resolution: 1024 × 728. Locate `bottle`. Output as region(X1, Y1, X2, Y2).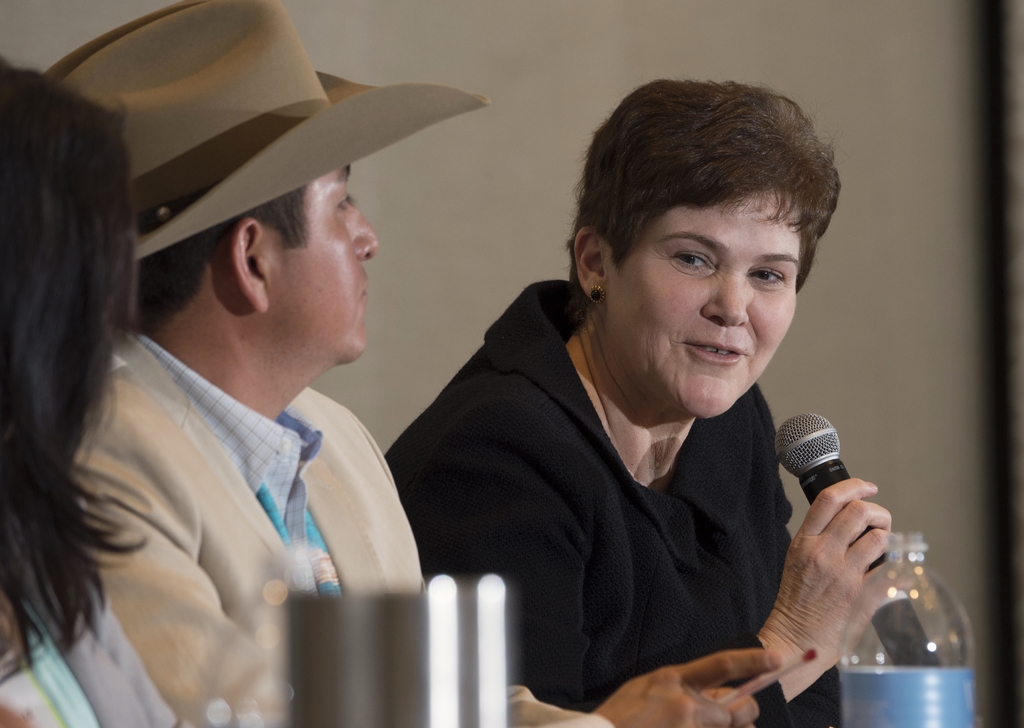
region(835, 530, 974, 727).
